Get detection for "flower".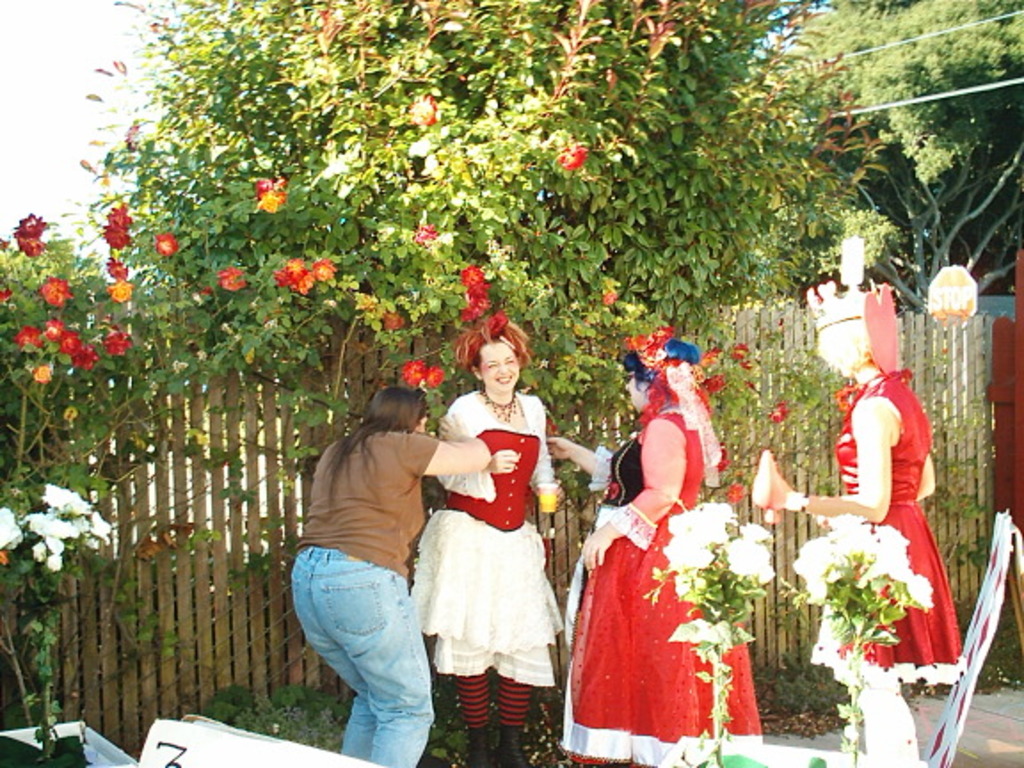
Detection: region(197, 350, 201, 364).
